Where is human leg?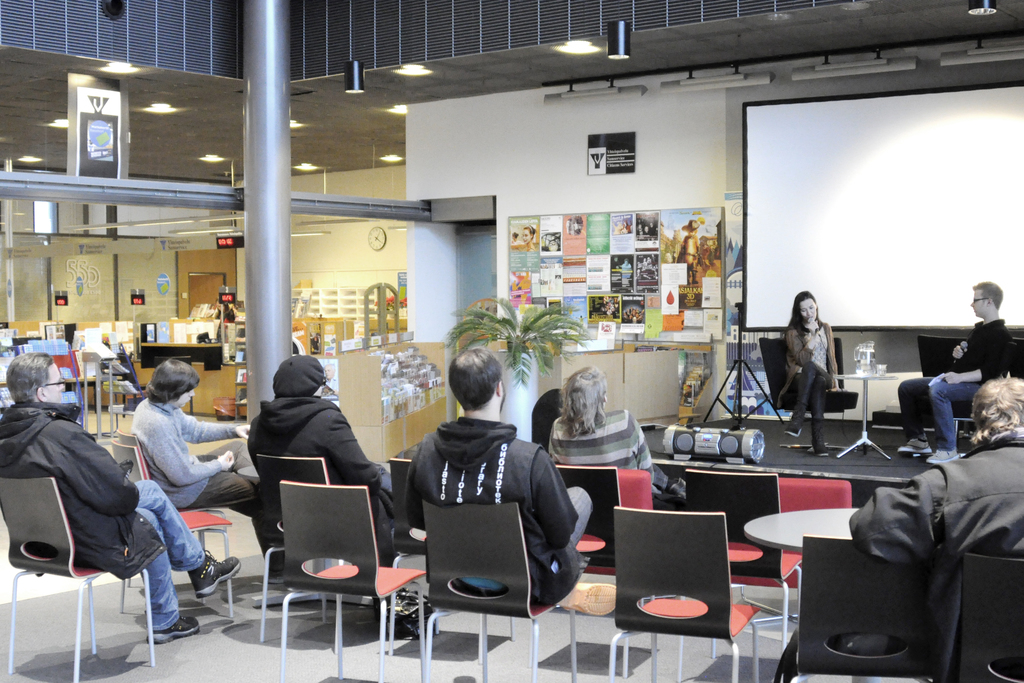
BBox(791, 359, 822, 436).
